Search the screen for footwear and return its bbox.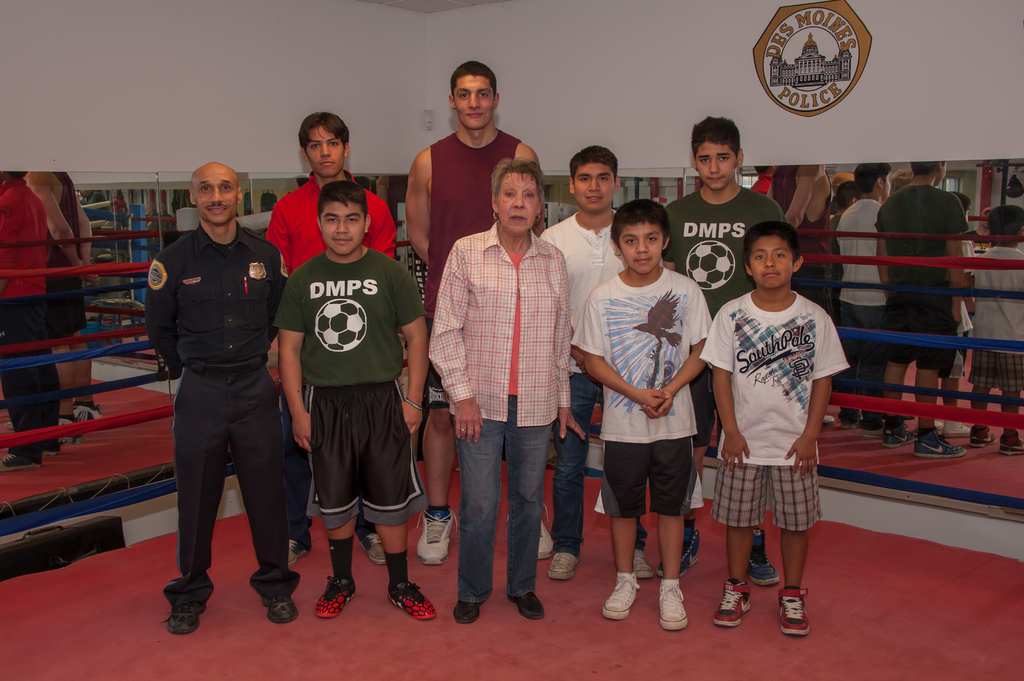
Found: [left=780, top=588, right=810, bottom=642].
